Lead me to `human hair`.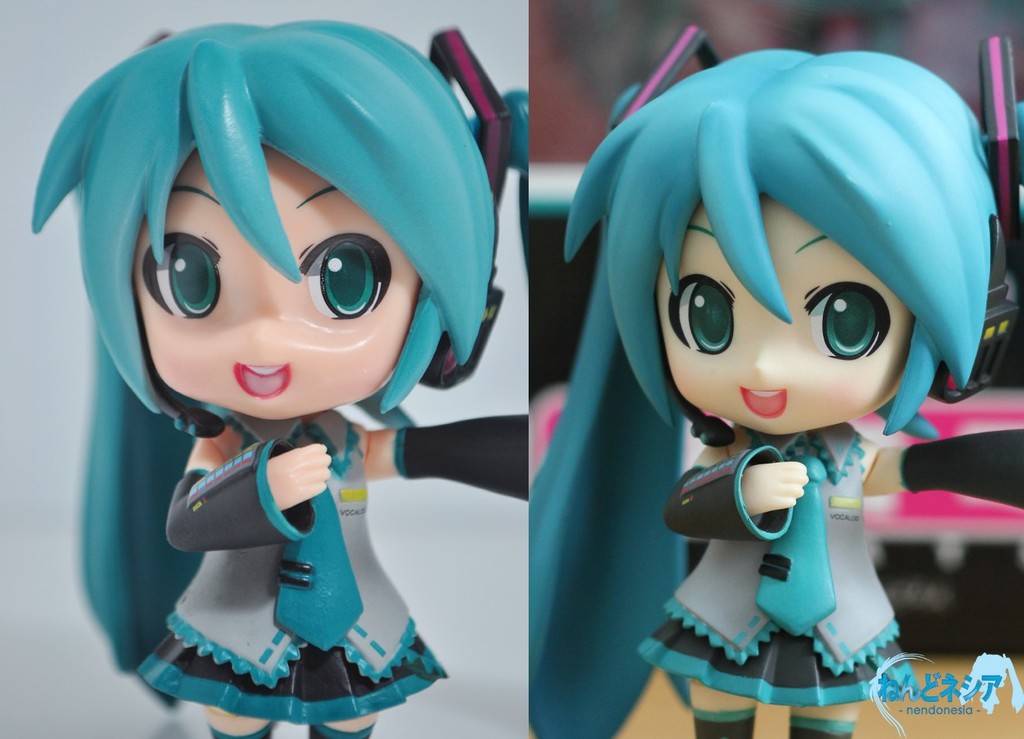
Lead to rect(36, 19, 502, 446).
